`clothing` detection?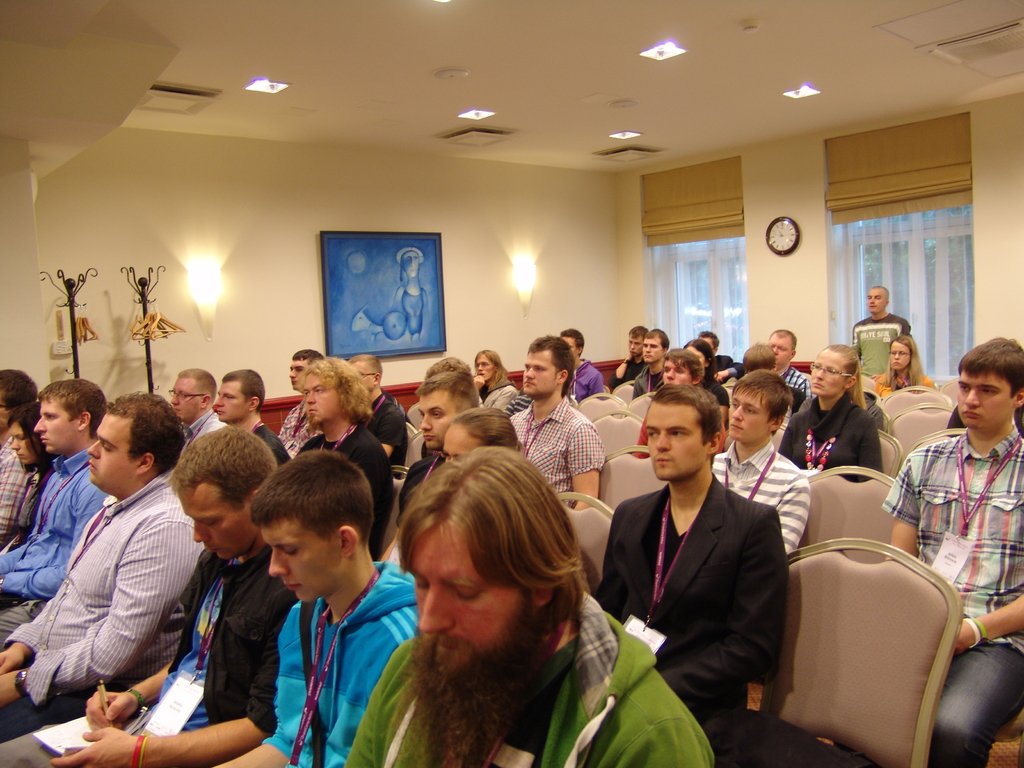
bbox=(397, 447, 443, 520)
